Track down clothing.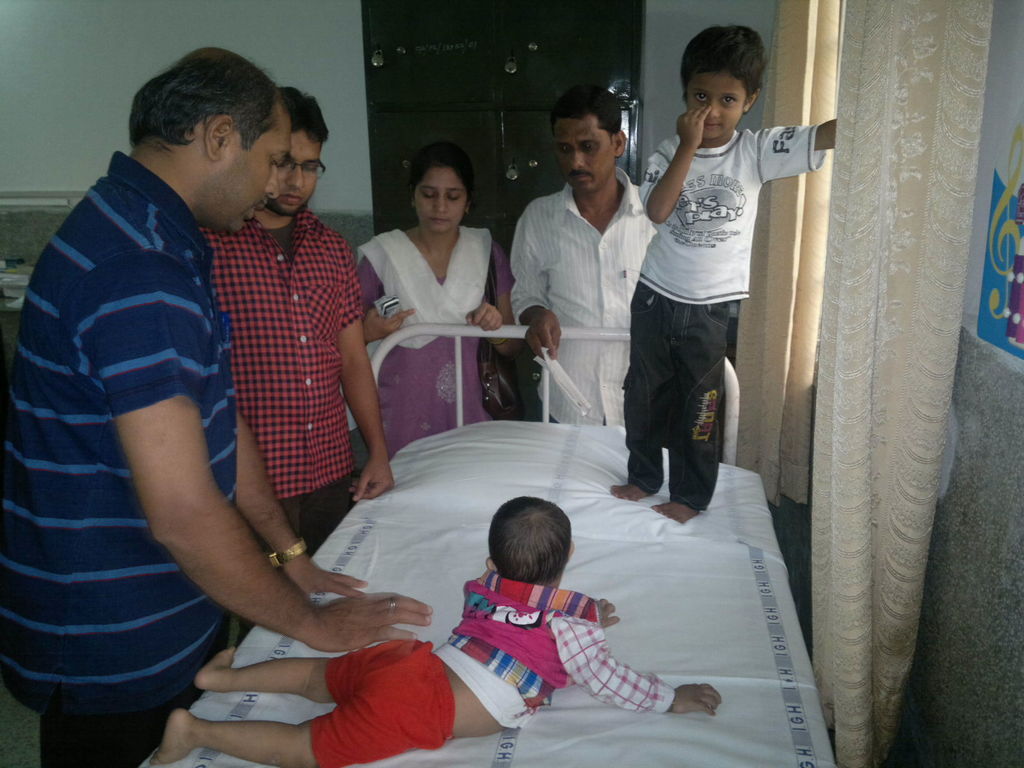
Tracked to bbox=(620, 125, 824, 511).
